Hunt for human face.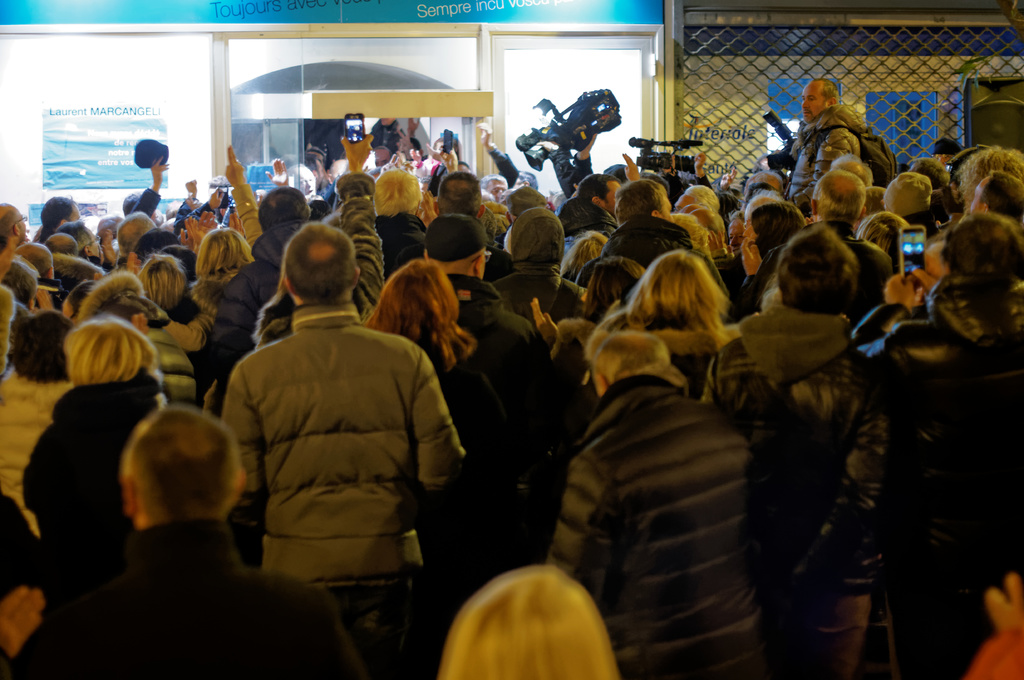
Hunted down at crop(728, 220, 745, 249).
